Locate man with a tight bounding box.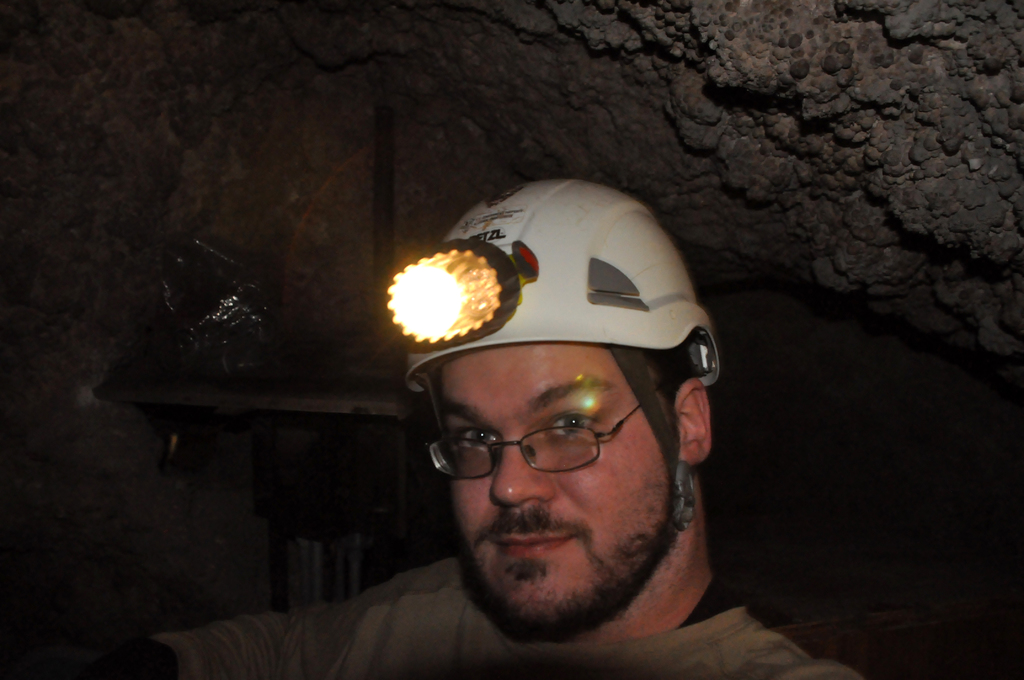
Rect(215, 179, 847, 679).
